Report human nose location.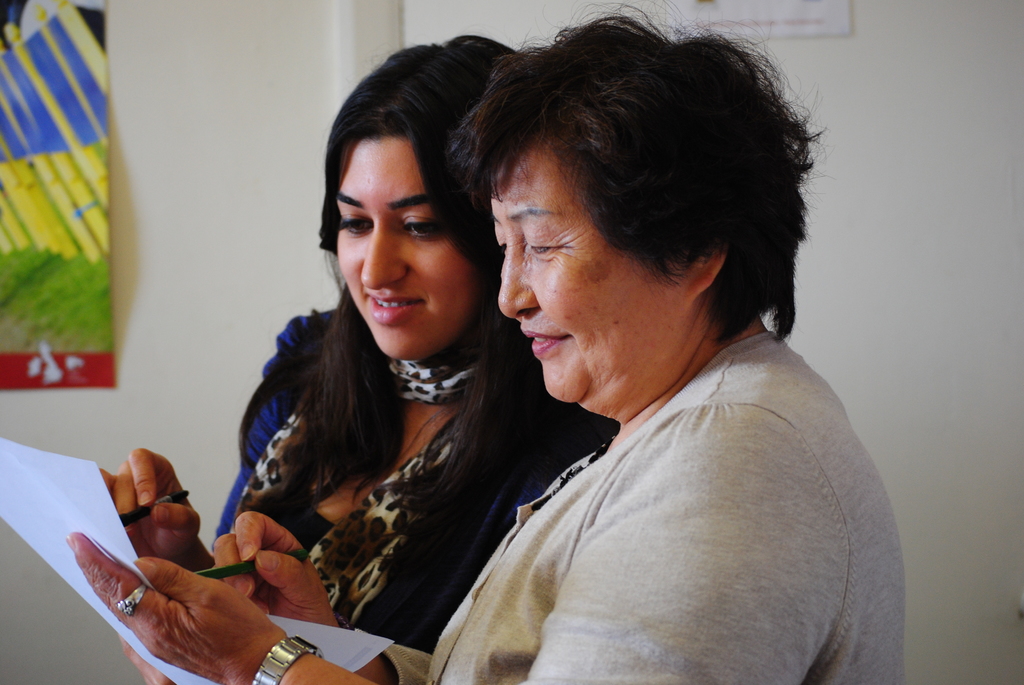
Report: l=355, t=216, r=408, b=290.
